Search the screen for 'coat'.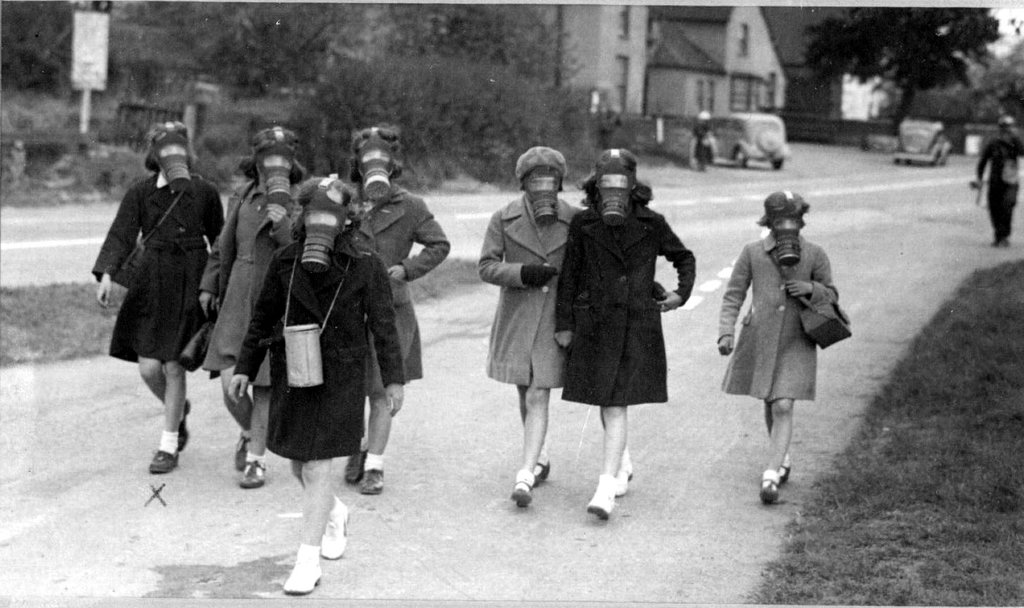
Found at (left=95, top=175, right=227, bottom=365).
